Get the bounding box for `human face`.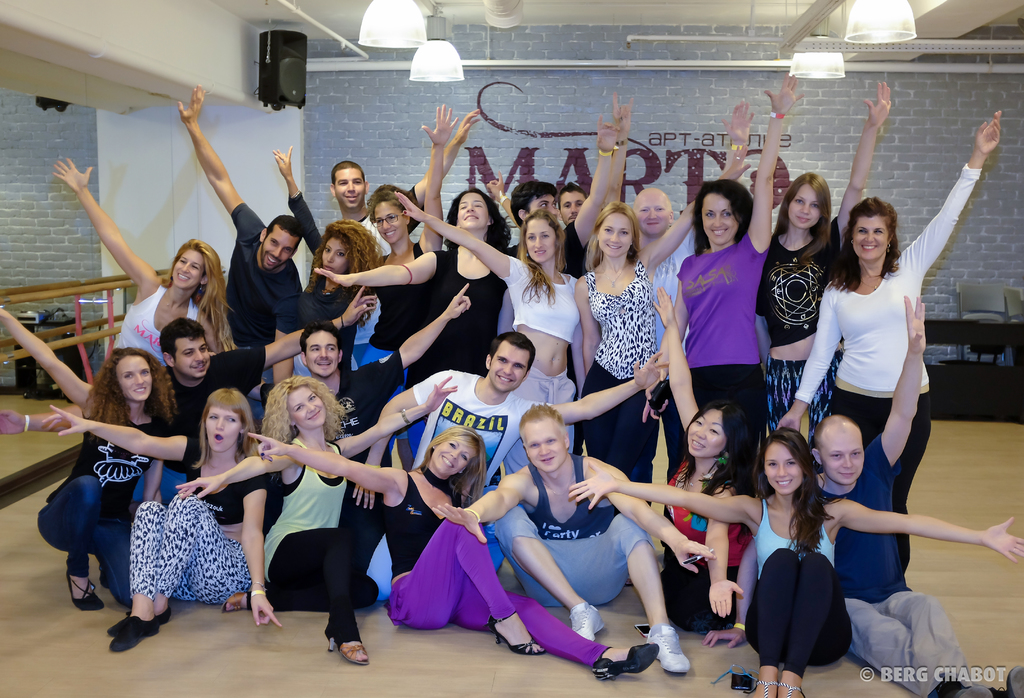
bbox=(701, 191, 740, 247).
